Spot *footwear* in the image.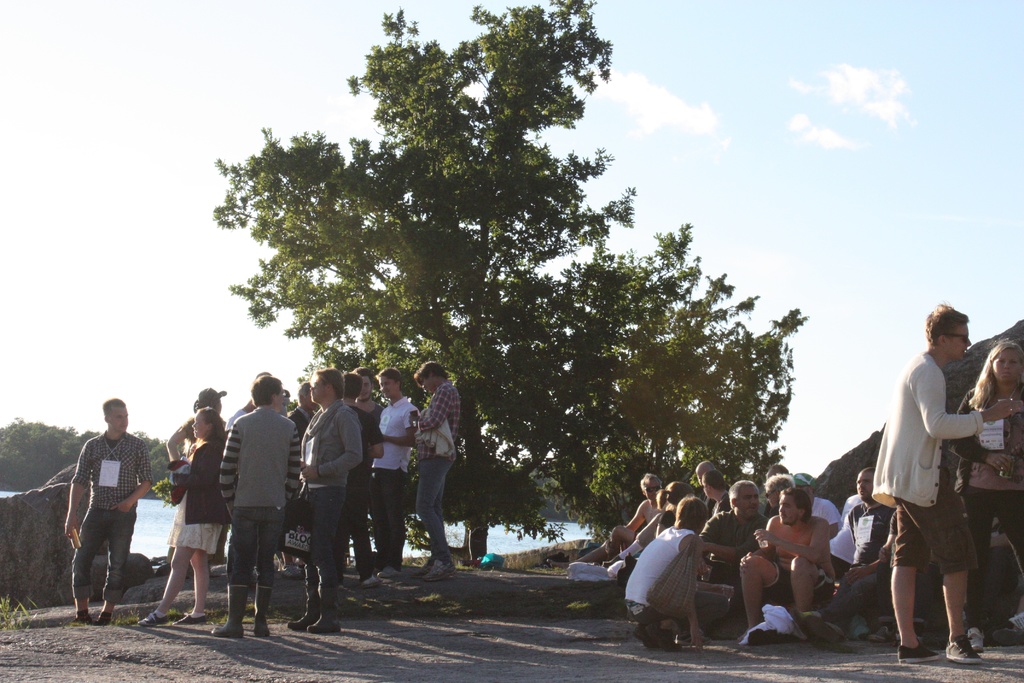
*footwear* found at {"left": 413, "top": 561, "right": 435, "bottom": 576}.
